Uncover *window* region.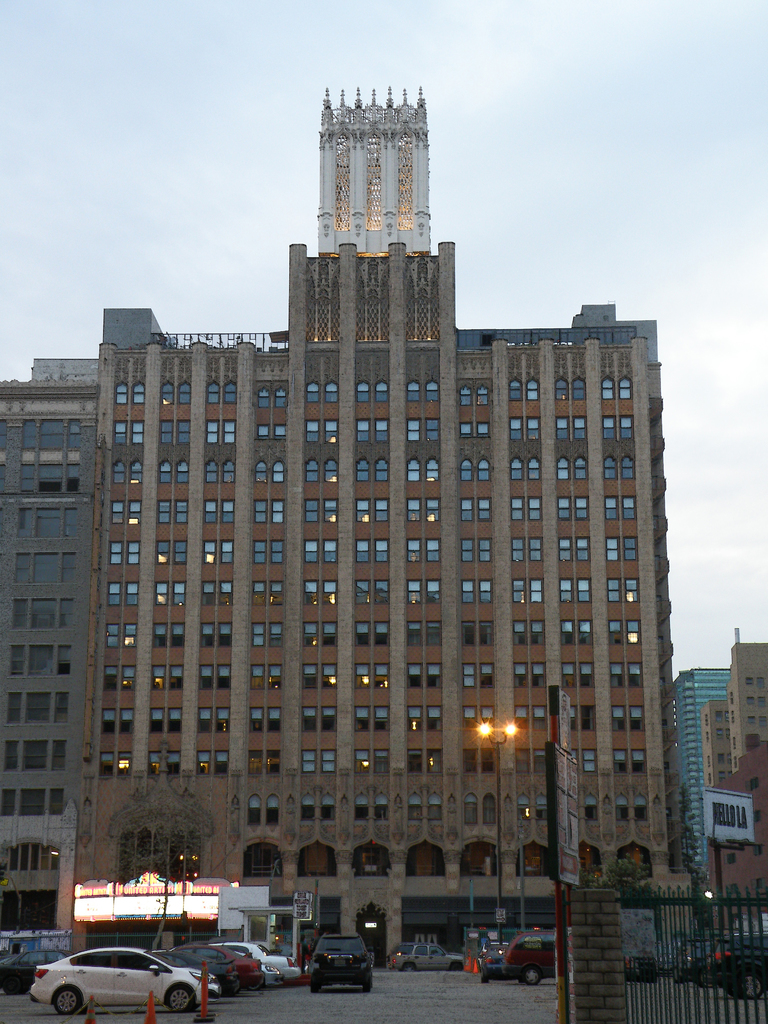
Uncovered: (x1=255, y1=417, x2=287, y2=444).
